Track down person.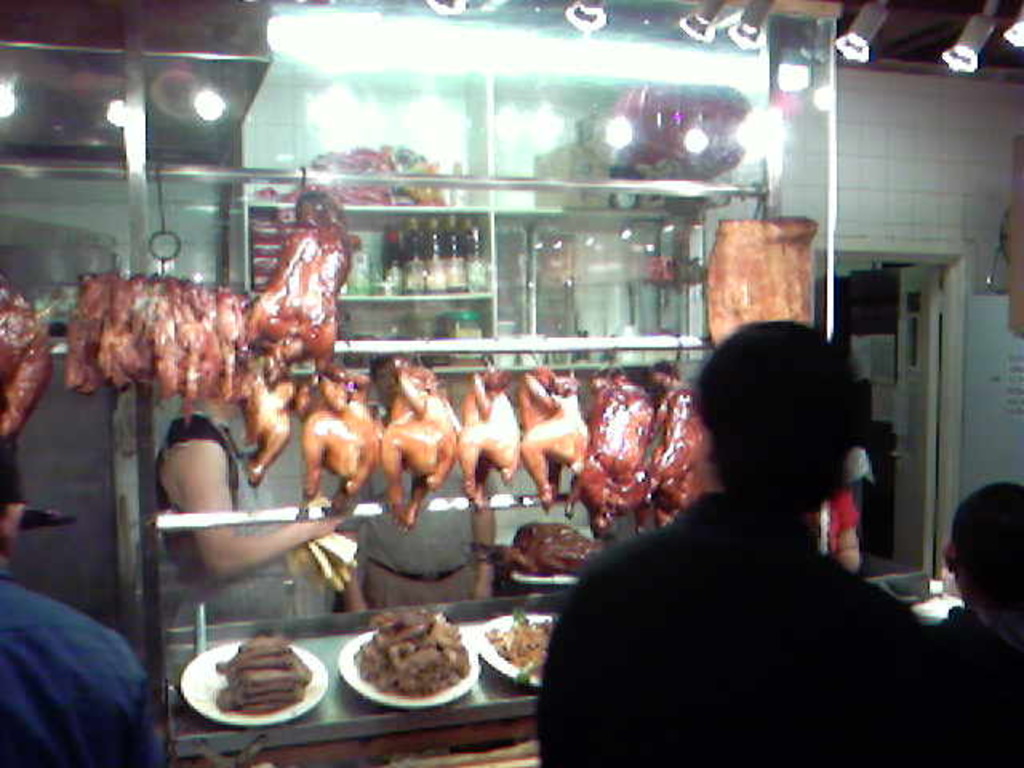
Tracked to 811/482/861/584.
